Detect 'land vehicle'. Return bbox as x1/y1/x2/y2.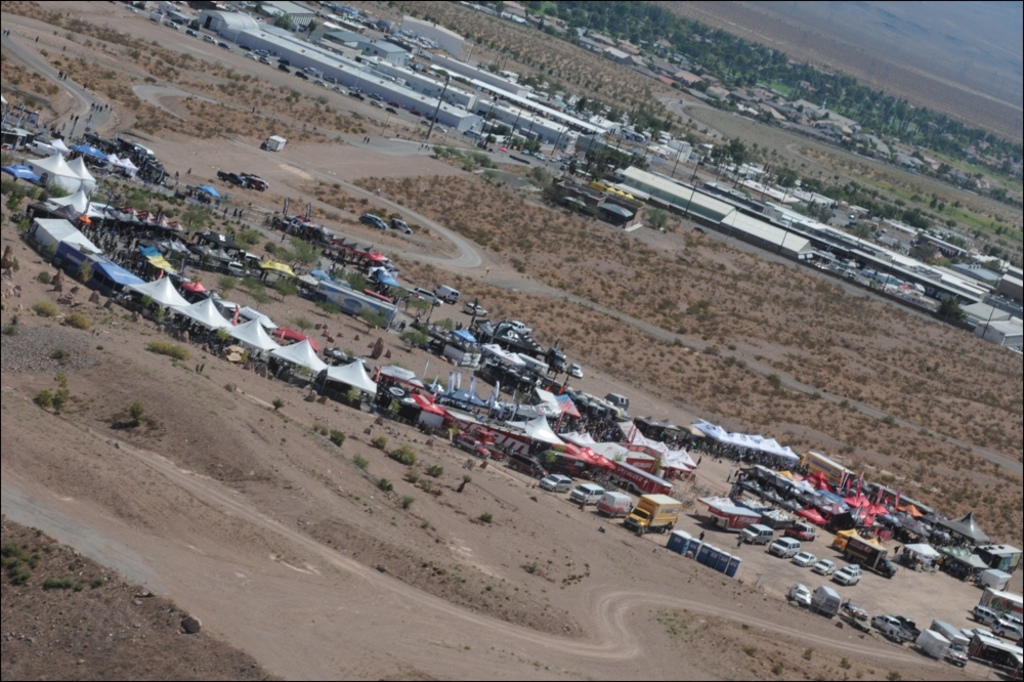
914/626/947/663.
